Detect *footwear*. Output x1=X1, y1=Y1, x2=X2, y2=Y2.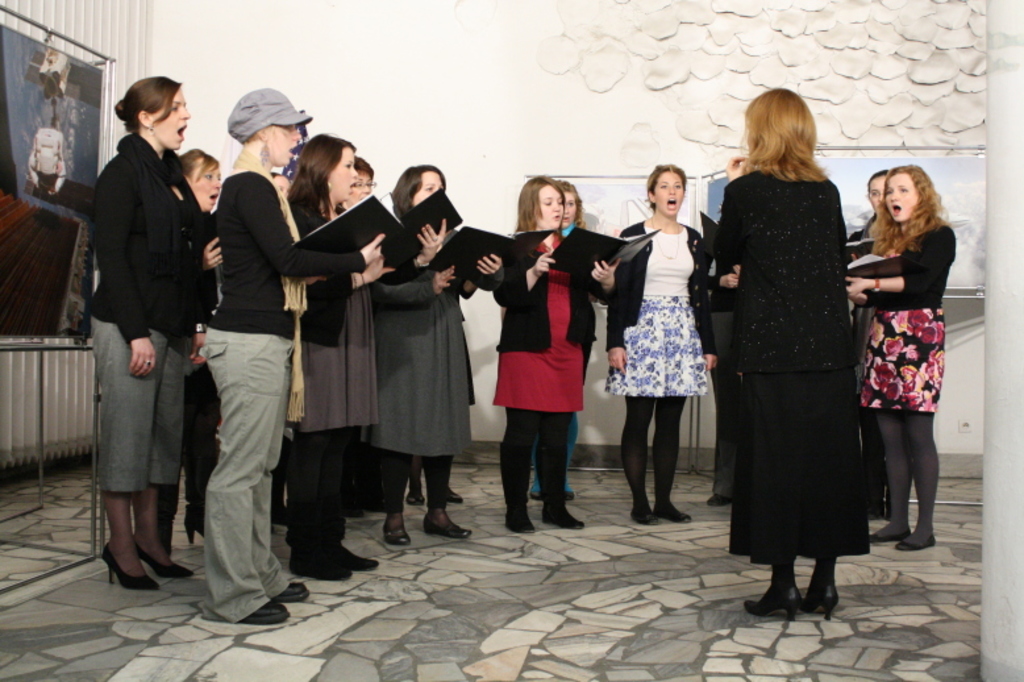
x1=380, y1=513, x2=415, y2=546.
